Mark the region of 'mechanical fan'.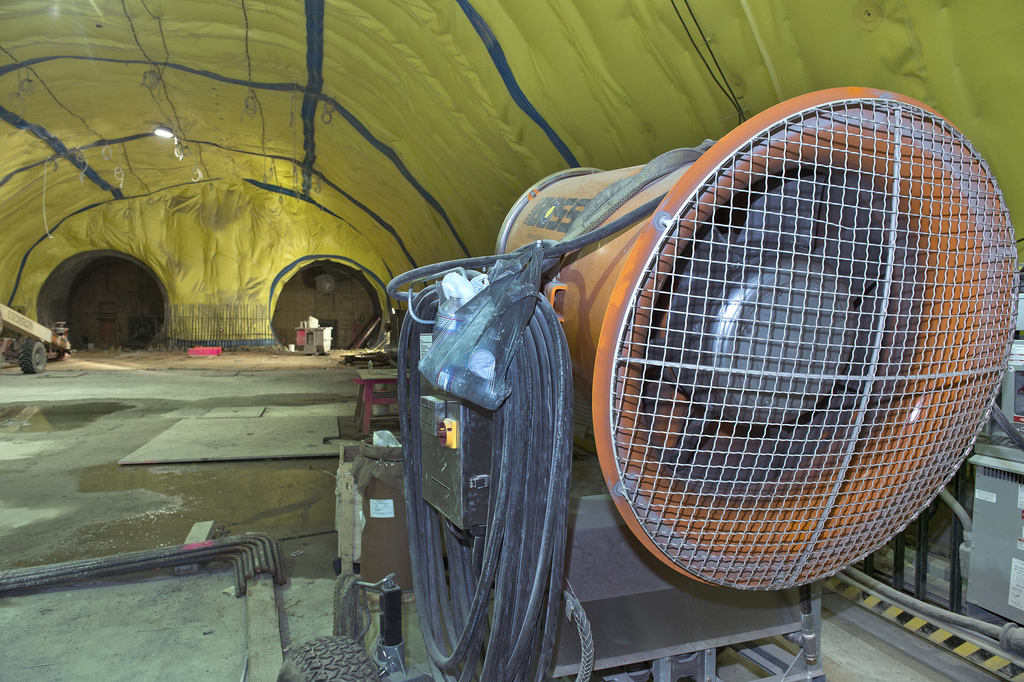
Region: bbox(493, 85, 1019, 590).
